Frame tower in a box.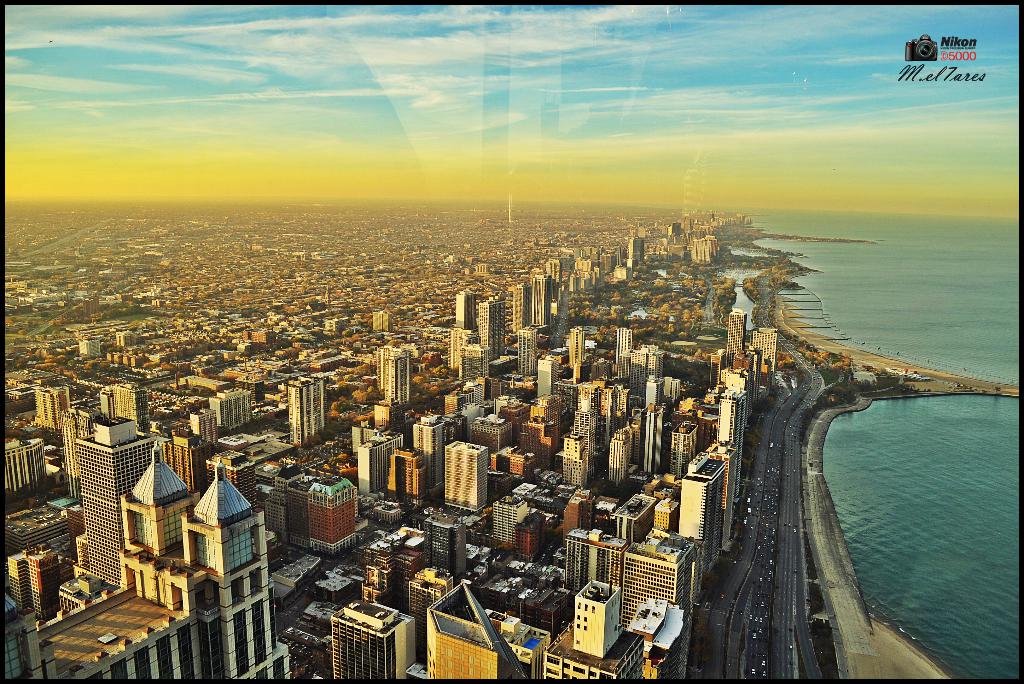
<bbox>563, 528, 623, 597</bbox>.
